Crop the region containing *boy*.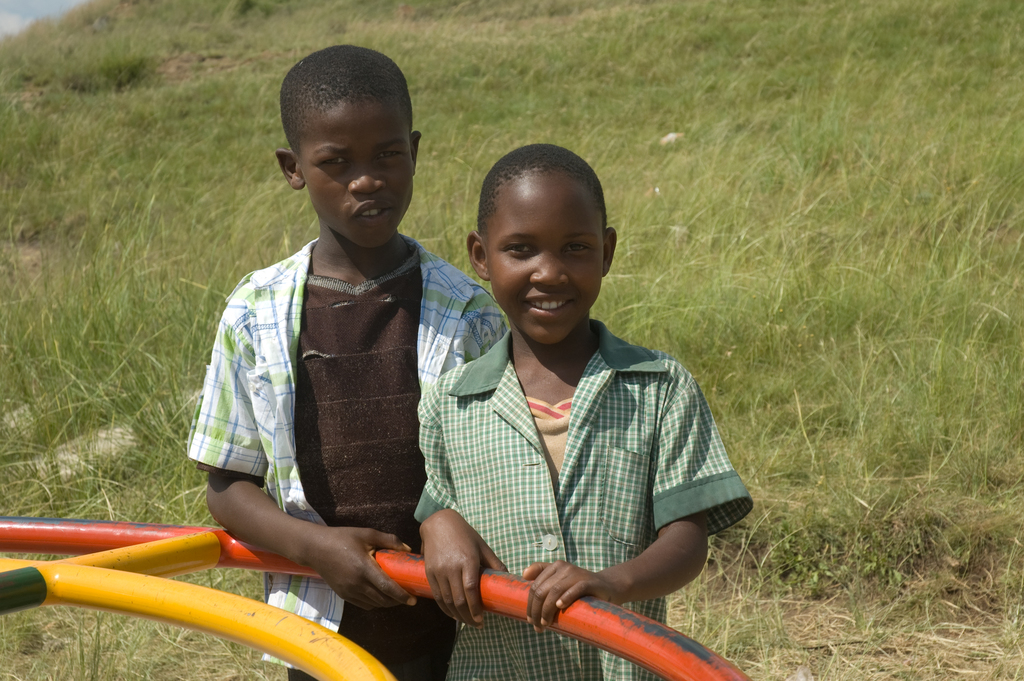
Crop region: Rect(175, 49, 480, 636).
